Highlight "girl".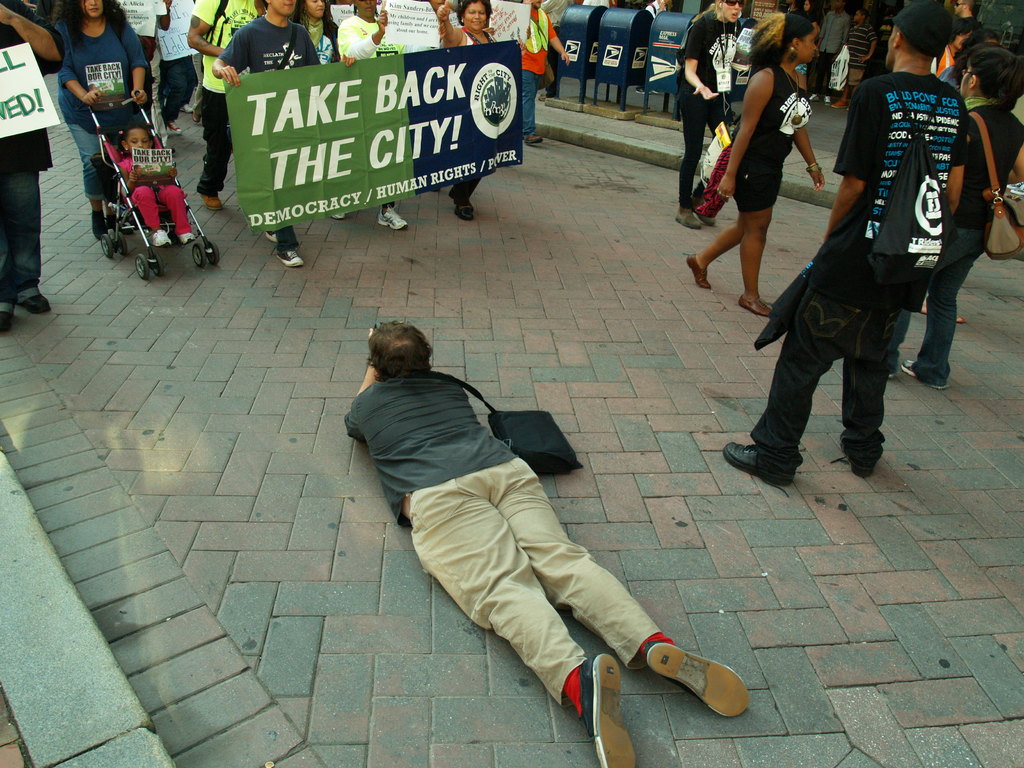
Highlighted region: box(936, 0, 988, 71).
